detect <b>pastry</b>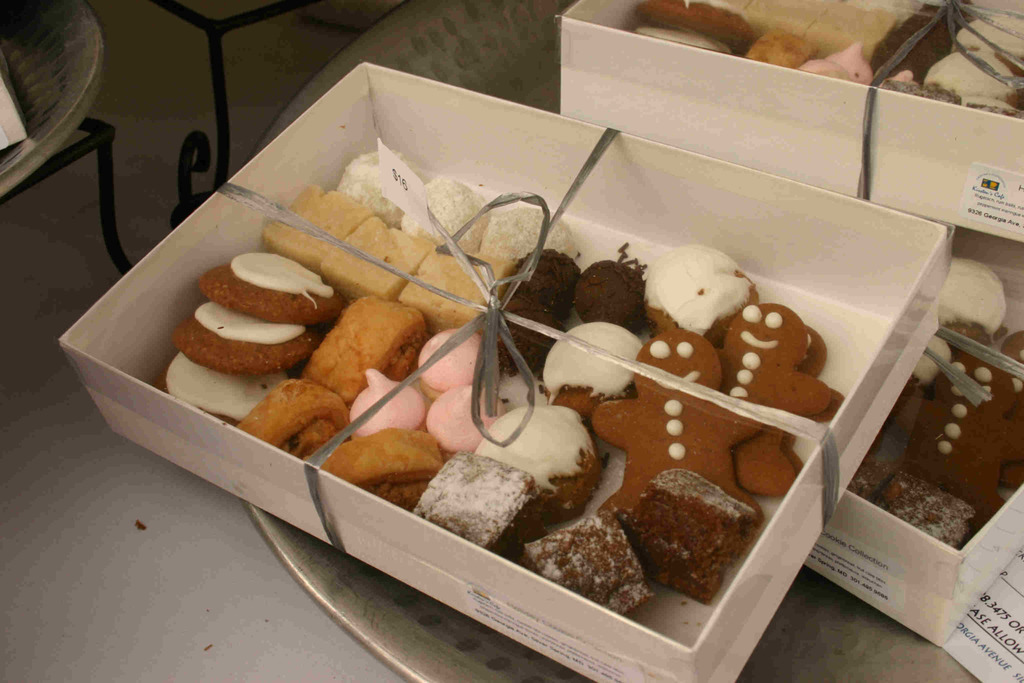
[292,288,430,408]
